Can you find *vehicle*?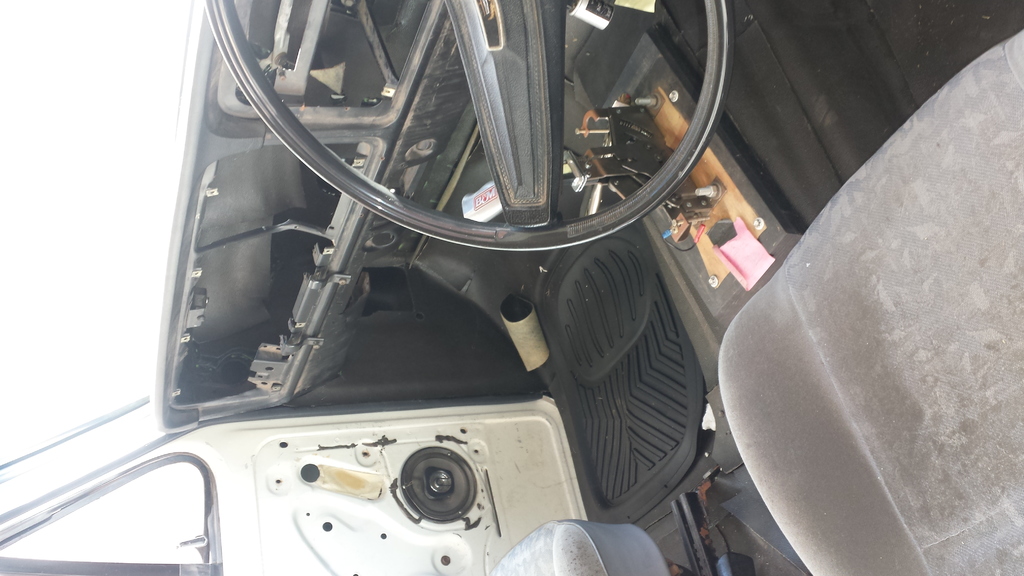
Yes, bounding box: bbox=(100, 6, 850, 553).
